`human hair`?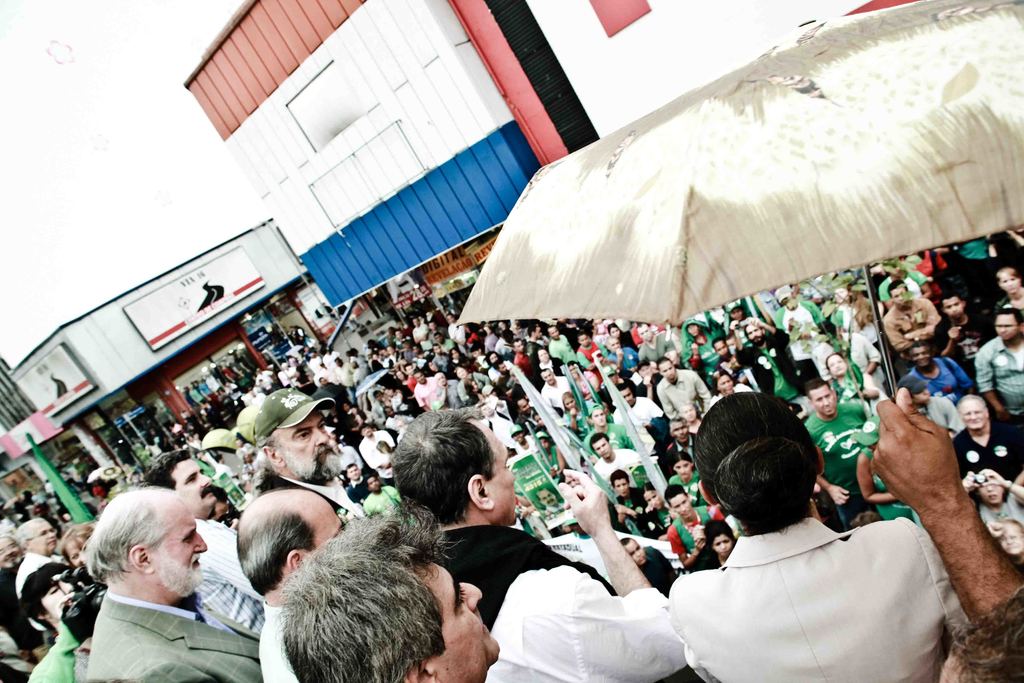
bbox=(91, 488, 168, 577)
